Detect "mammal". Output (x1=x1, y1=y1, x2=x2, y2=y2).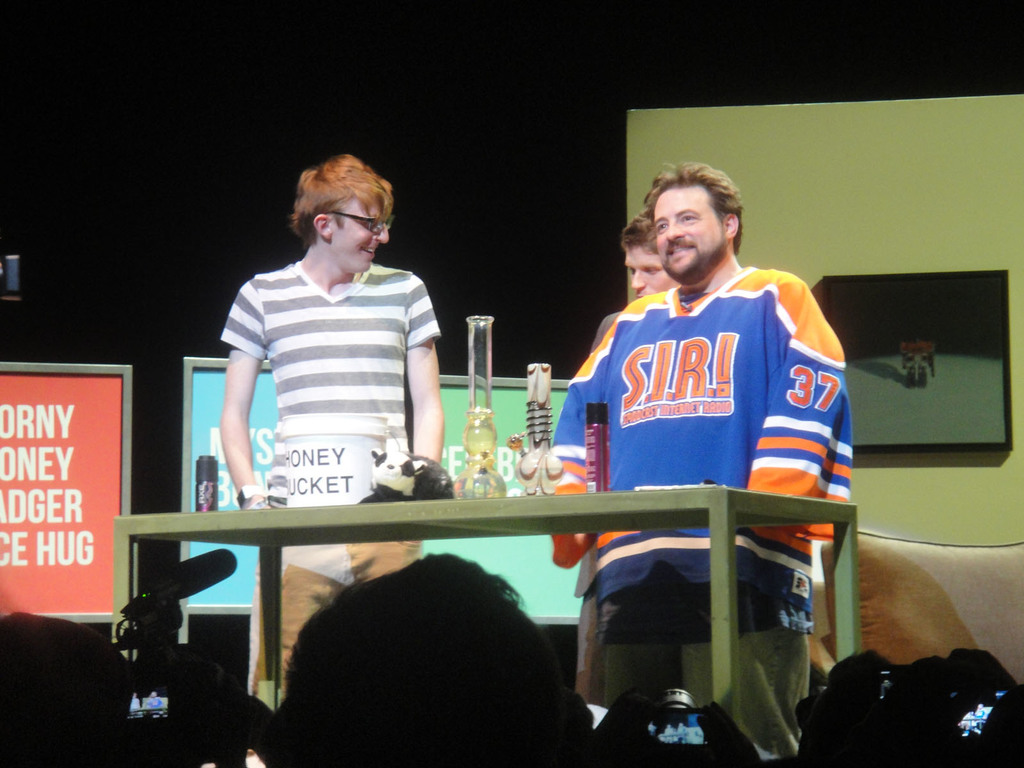
(x1=572, y1=209, x2=678, y2=701).
